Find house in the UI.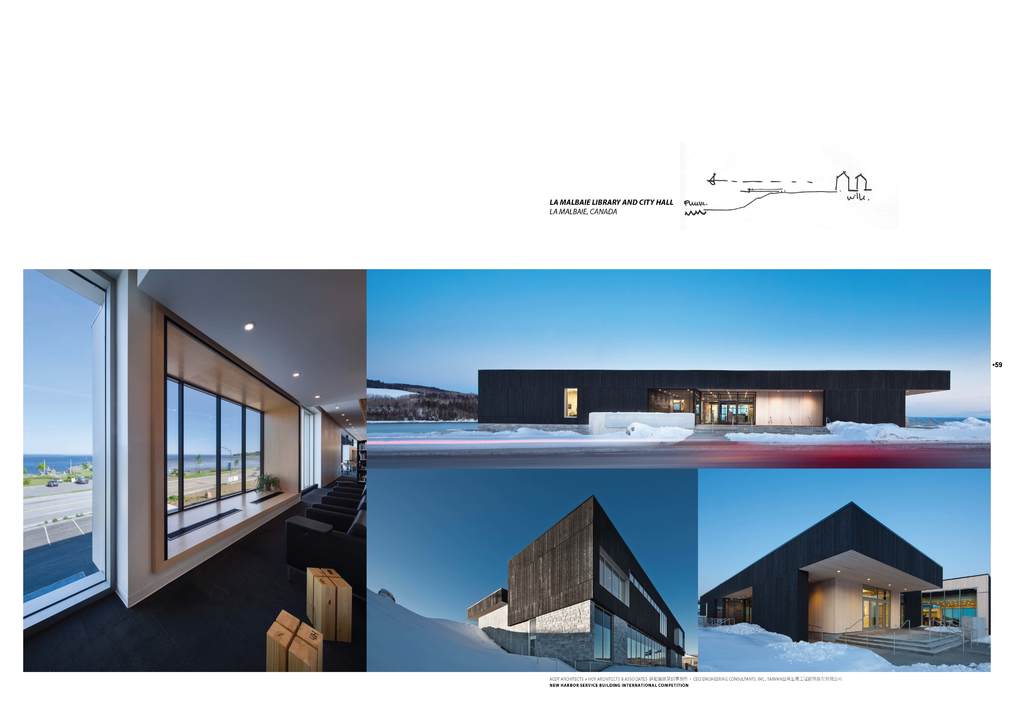
UI element at 488 361 944 447.
